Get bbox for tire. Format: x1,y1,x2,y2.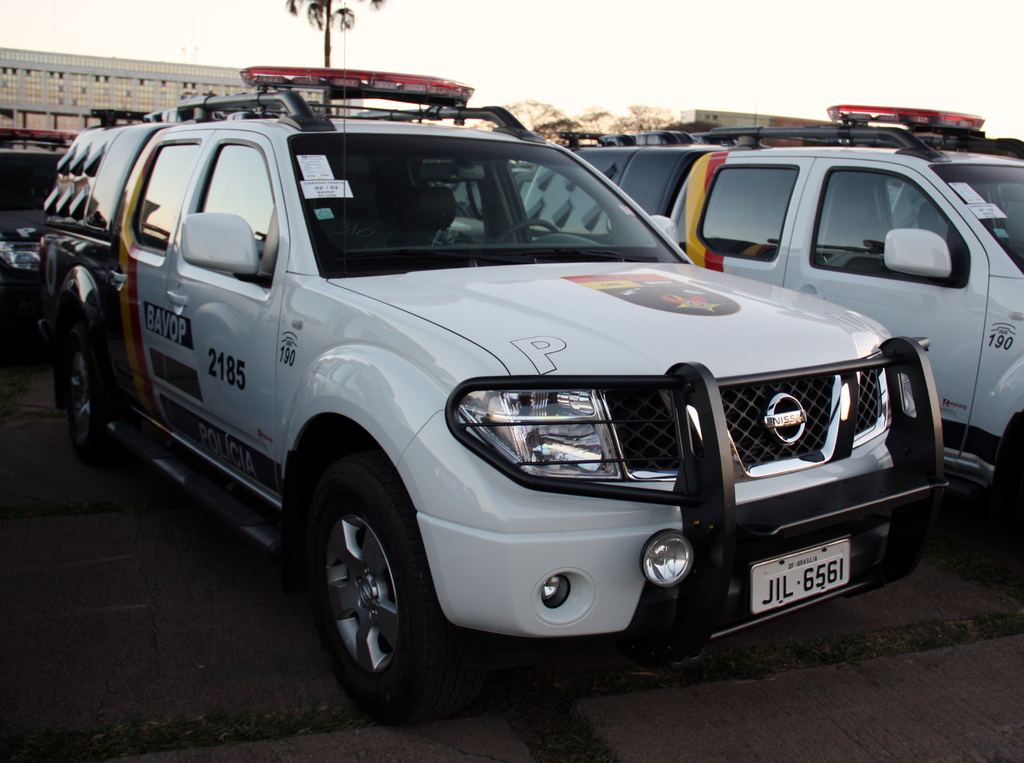
307,469,444,739.
